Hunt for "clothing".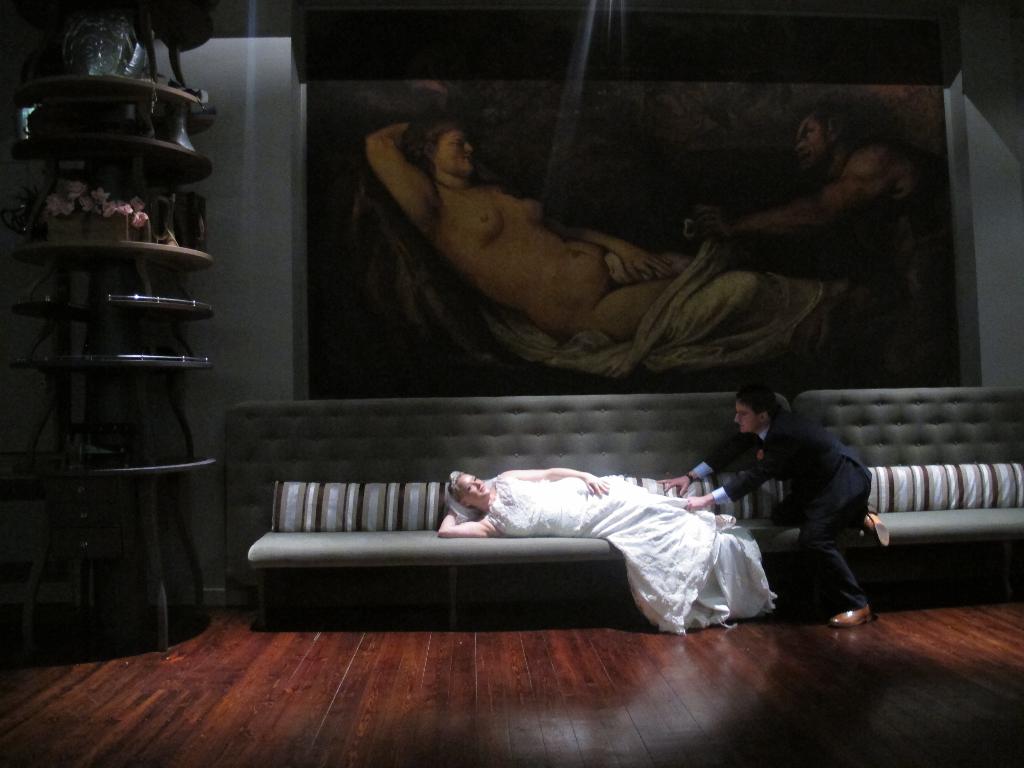
Hunted down at 483, 213, 827, 380.
